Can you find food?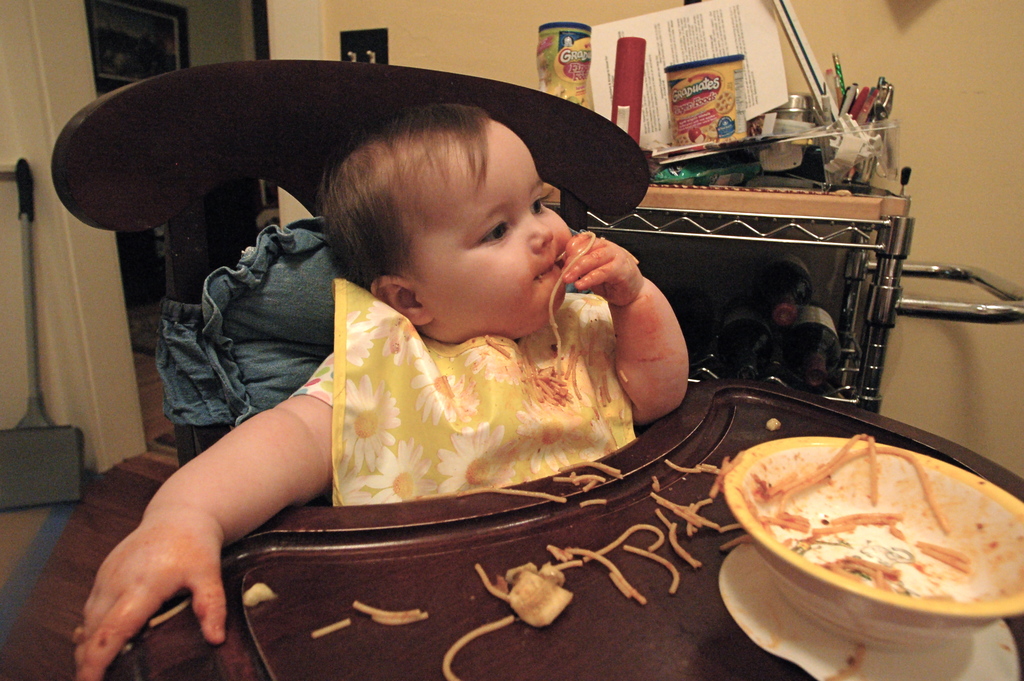
Yes, bounding box: l=560, t=456, r=624, b=484.
